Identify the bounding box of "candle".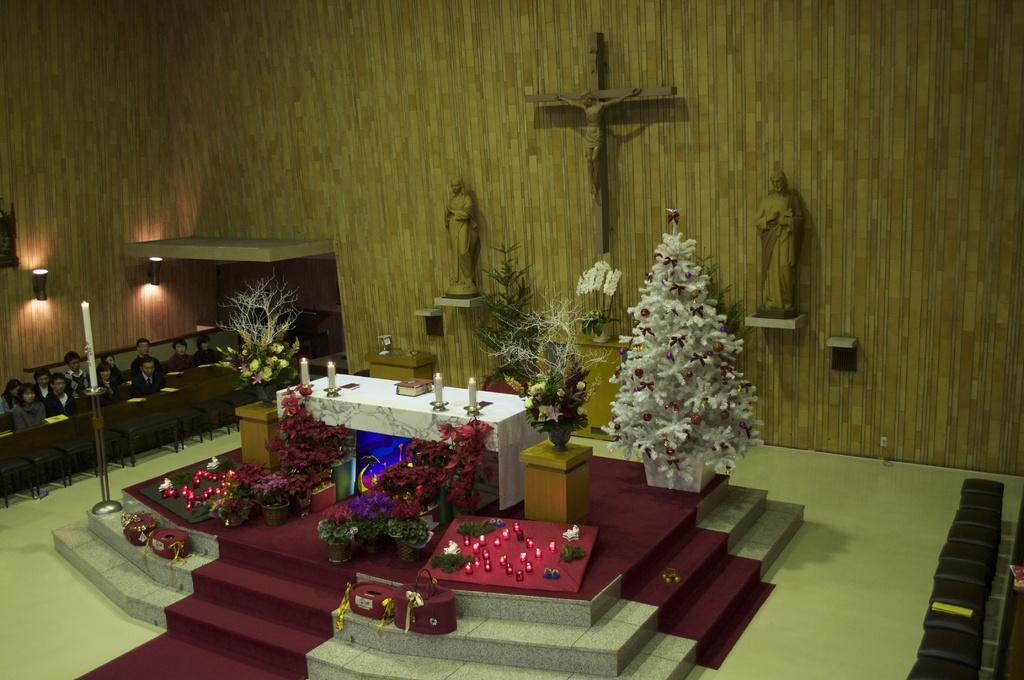
detection(161, 487, 175, 496).
